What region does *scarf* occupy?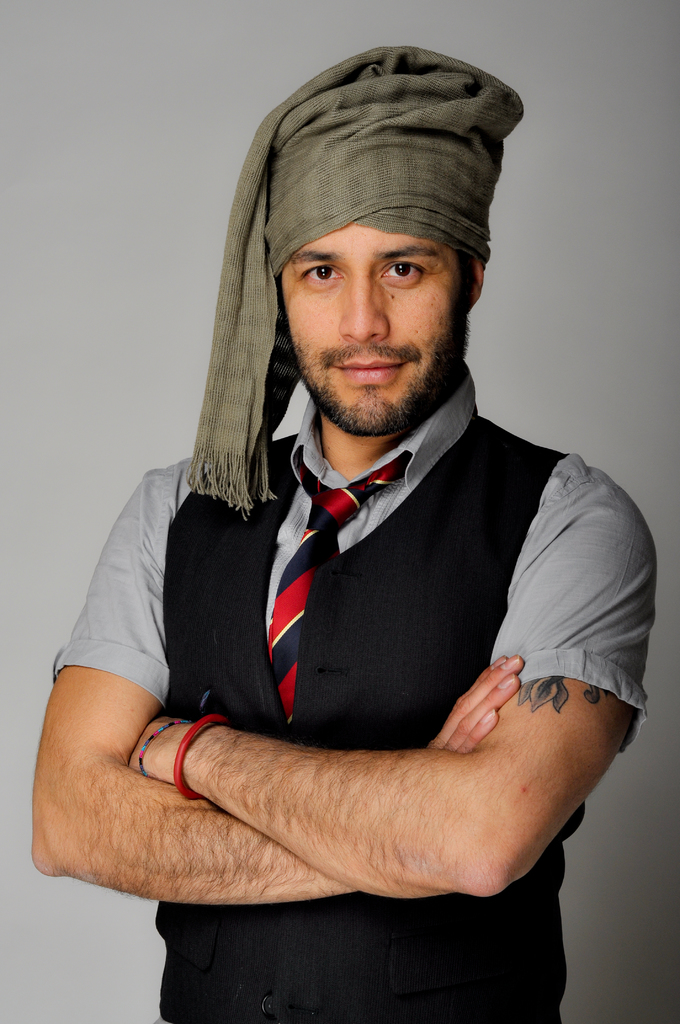
185, 43, 524, 532.
